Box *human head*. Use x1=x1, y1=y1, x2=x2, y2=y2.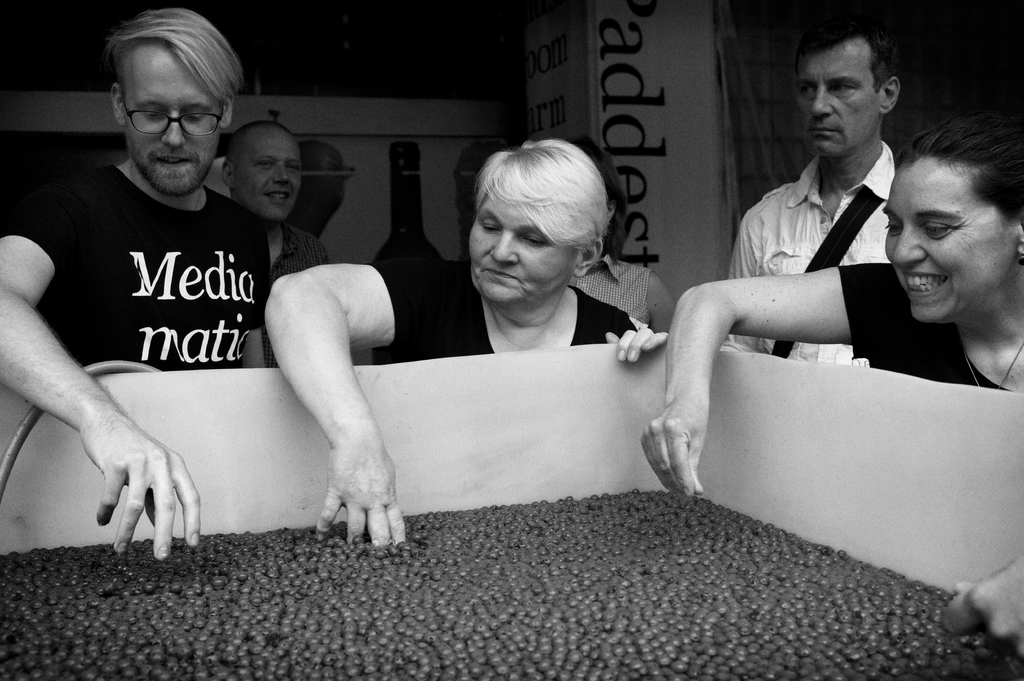
x1=100, y1=8, x2=239, y2=188.
